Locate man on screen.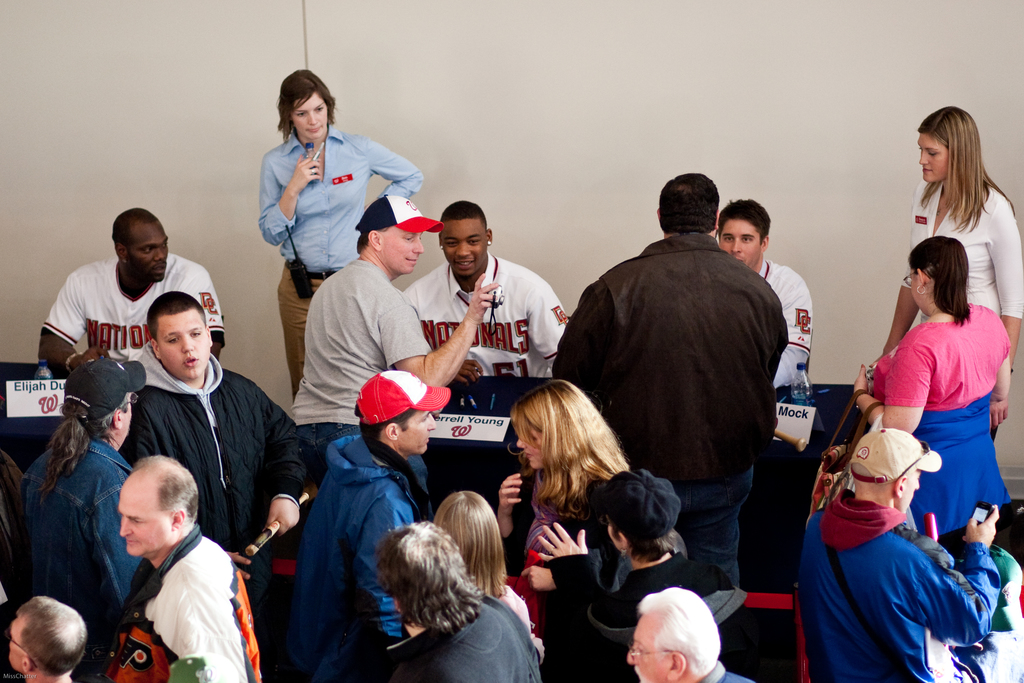
On screen at select_region(624, 589, 762, 682).
